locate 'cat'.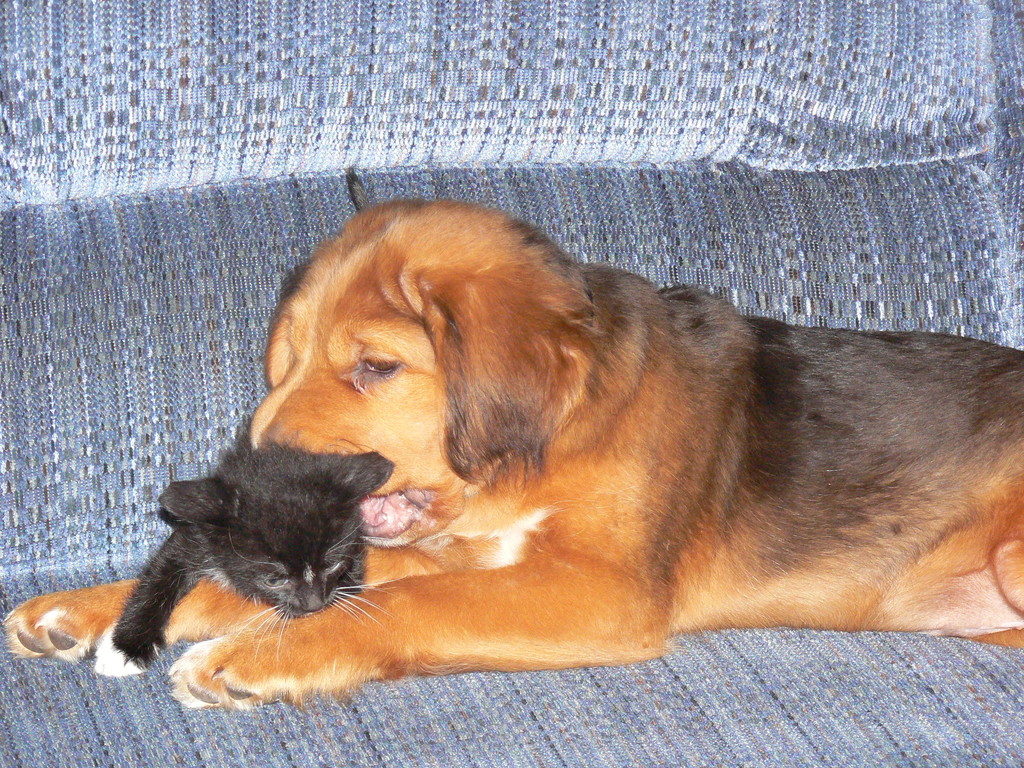
Bounding box: detection(93, 408, 404, 679).
